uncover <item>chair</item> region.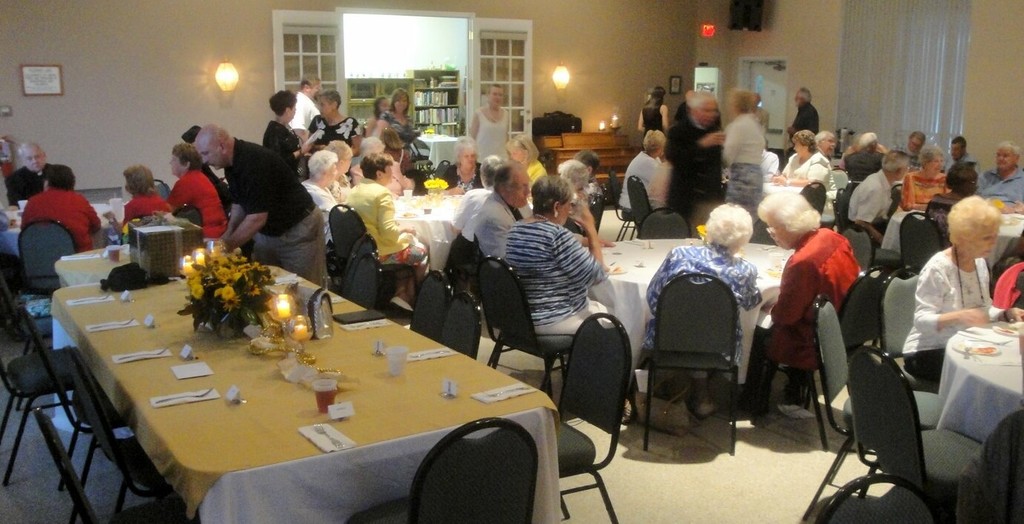
Uncovered: (357, 417, 539, 520).
